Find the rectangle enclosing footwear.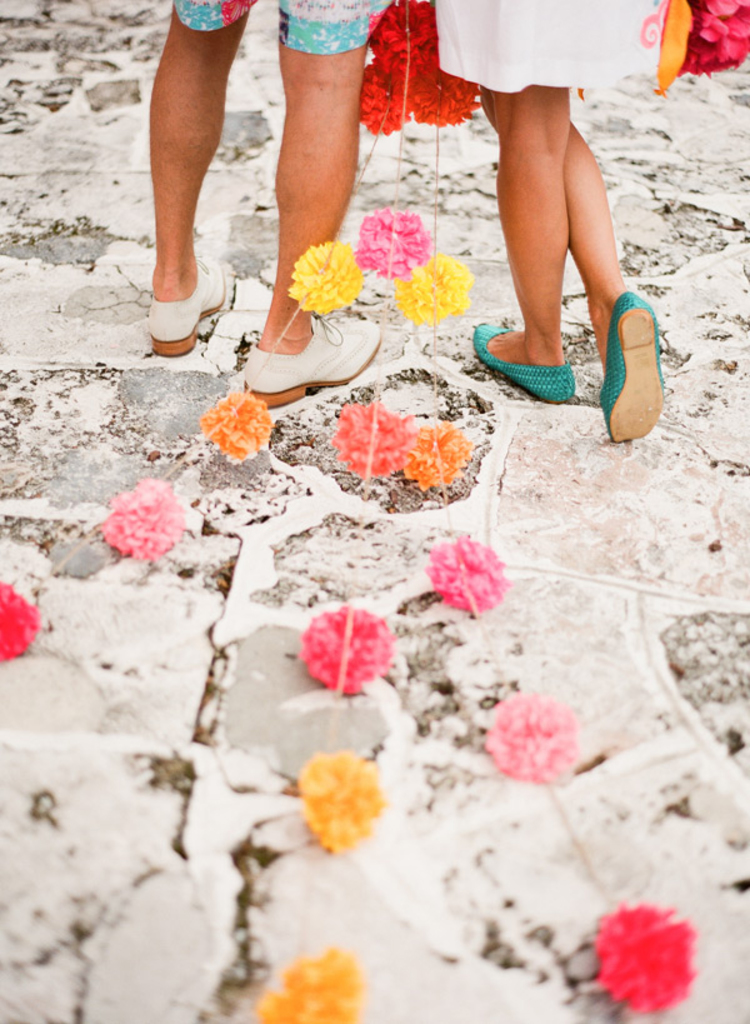
pyautogui.locateOnScreen(467, 321, 579, 404).
